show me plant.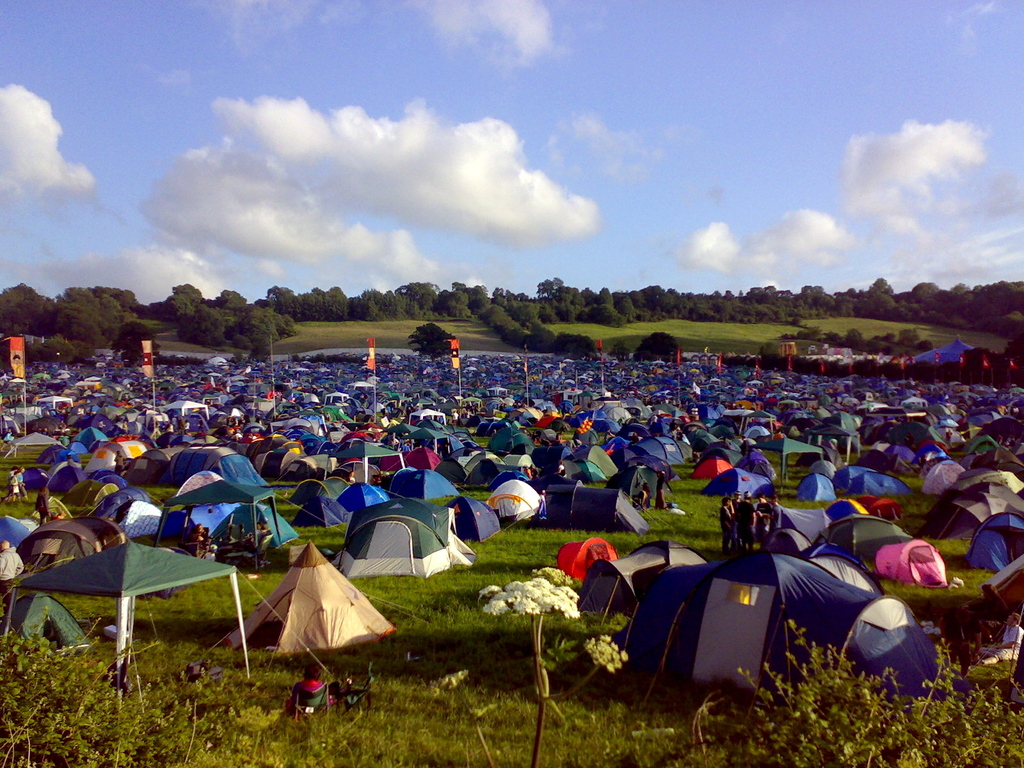
plant is here: l=526, t=424, r=542, b=440.
